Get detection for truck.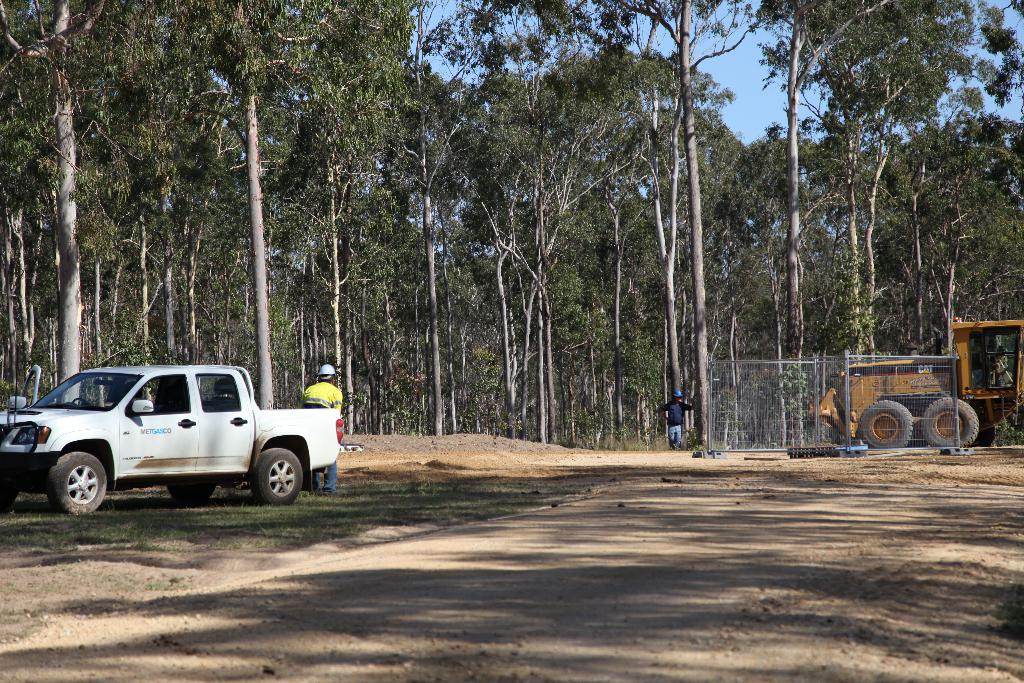
Detection: rect(0, 363, 350, 518).
